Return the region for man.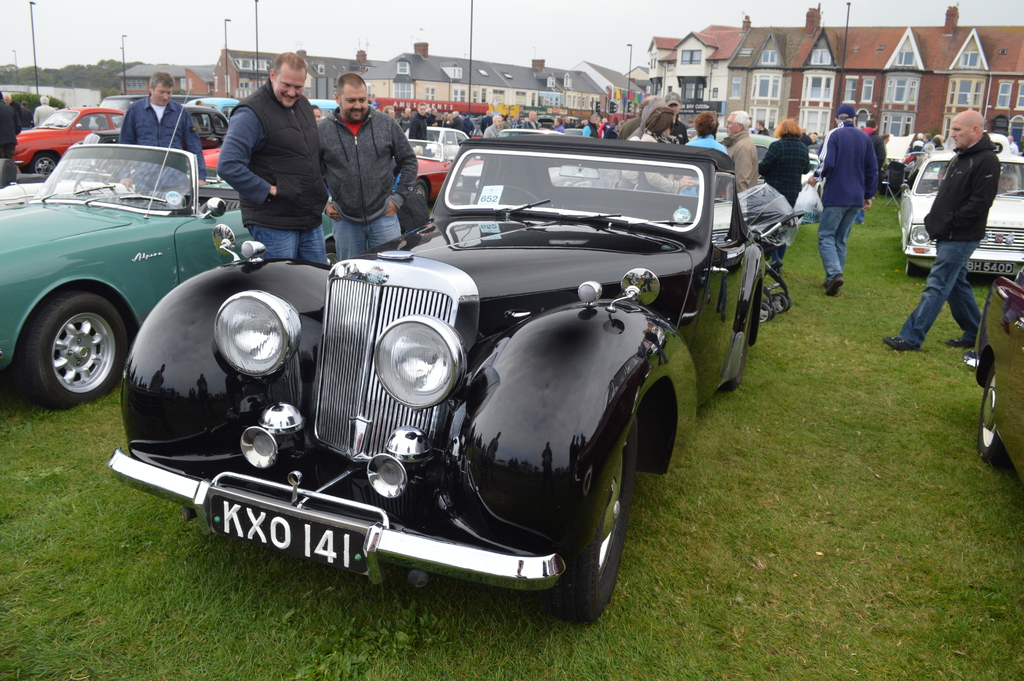
479:109:492:133.
